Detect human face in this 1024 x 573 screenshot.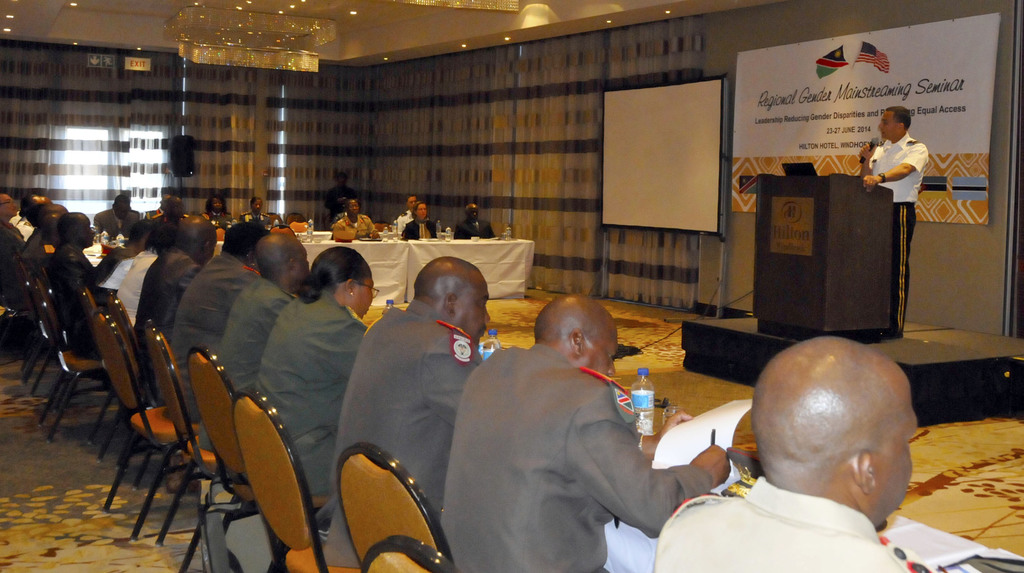
Detection: pyautogui.locateOnScreen(881, 411, 919, 522).
